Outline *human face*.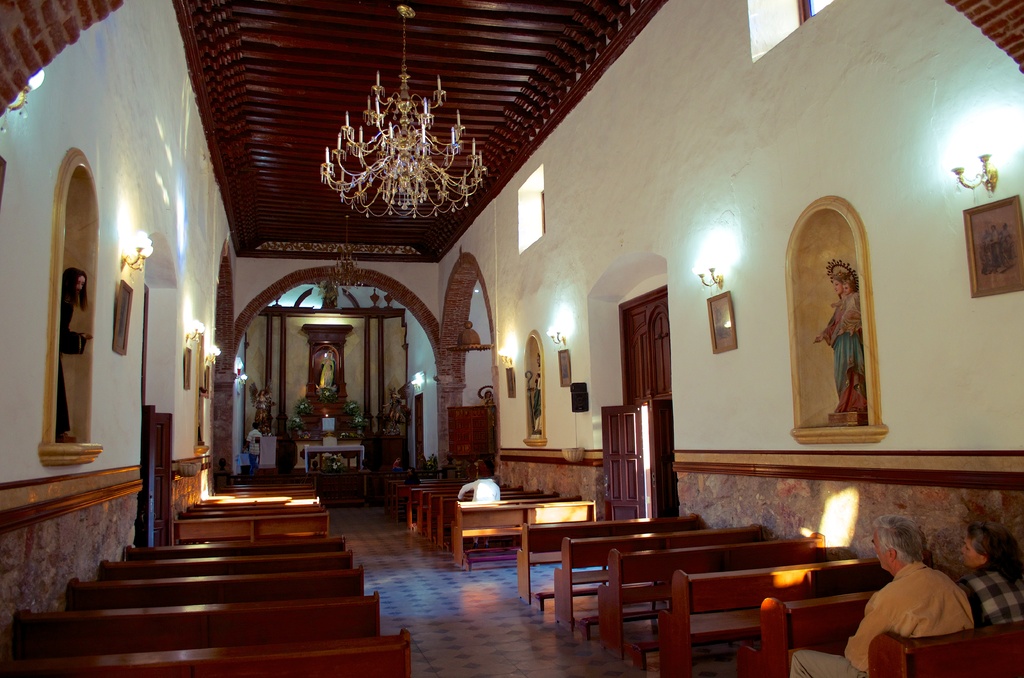
Outline: BBox(961, 534, 980, 567).
